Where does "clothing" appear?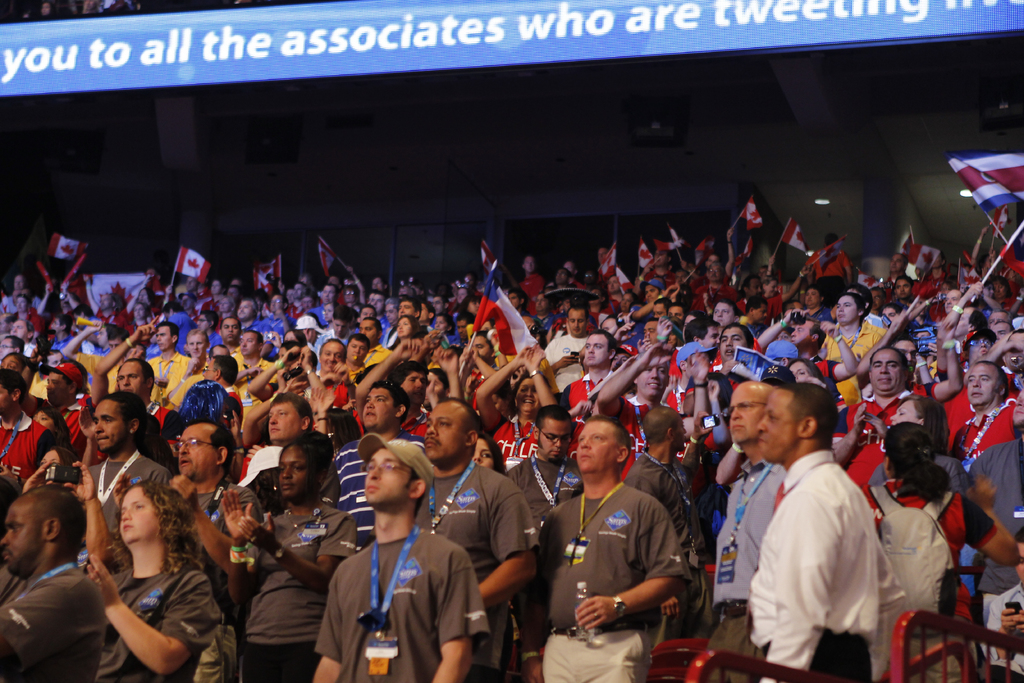
Appears at [left=309, top=527, right=461, bottom=675].
